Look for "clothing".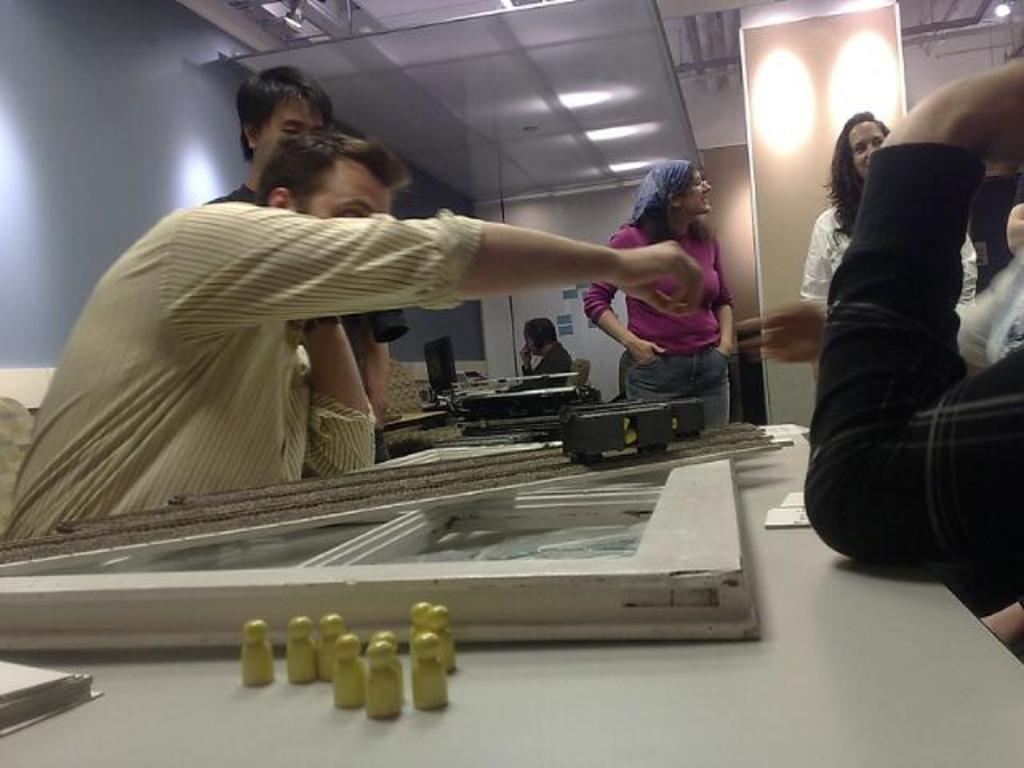
Found: left=576, top=221, right=733, bottom=429.
